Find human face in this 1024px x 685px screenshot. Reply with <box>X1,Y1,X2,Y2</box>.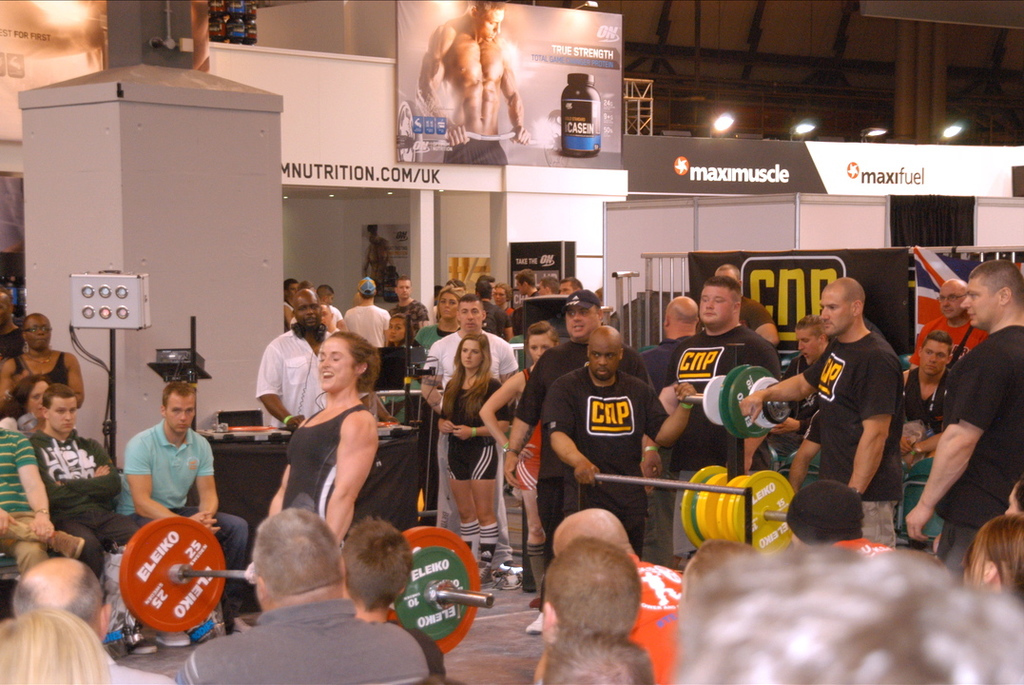
<box>560,281,573,294</box>.
